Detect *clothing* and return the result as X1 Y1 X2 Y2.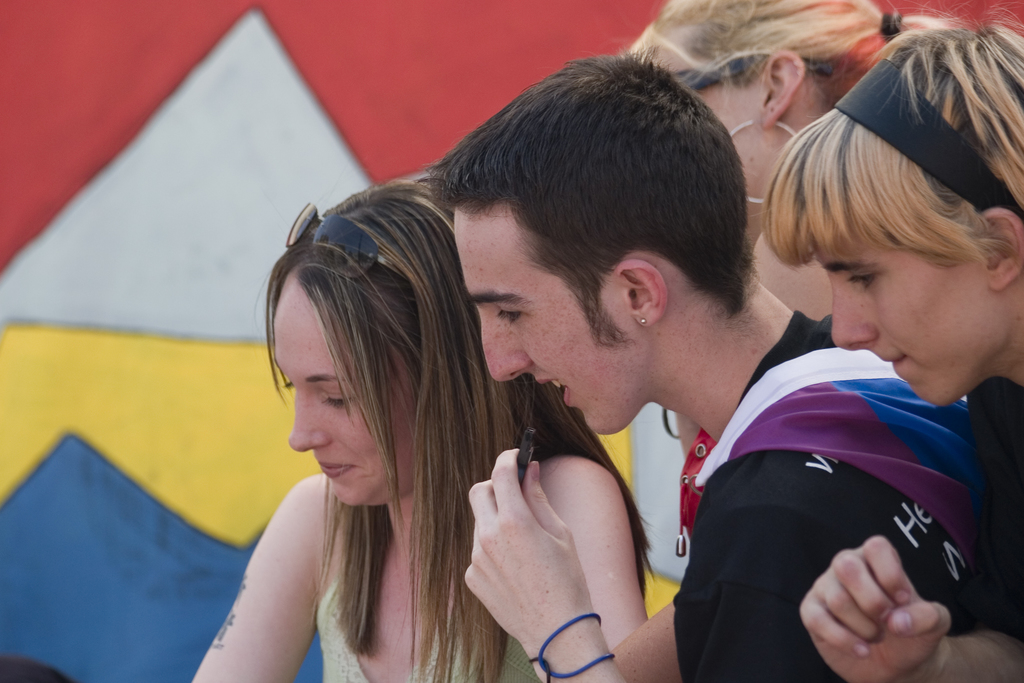
317 577 540 682.
